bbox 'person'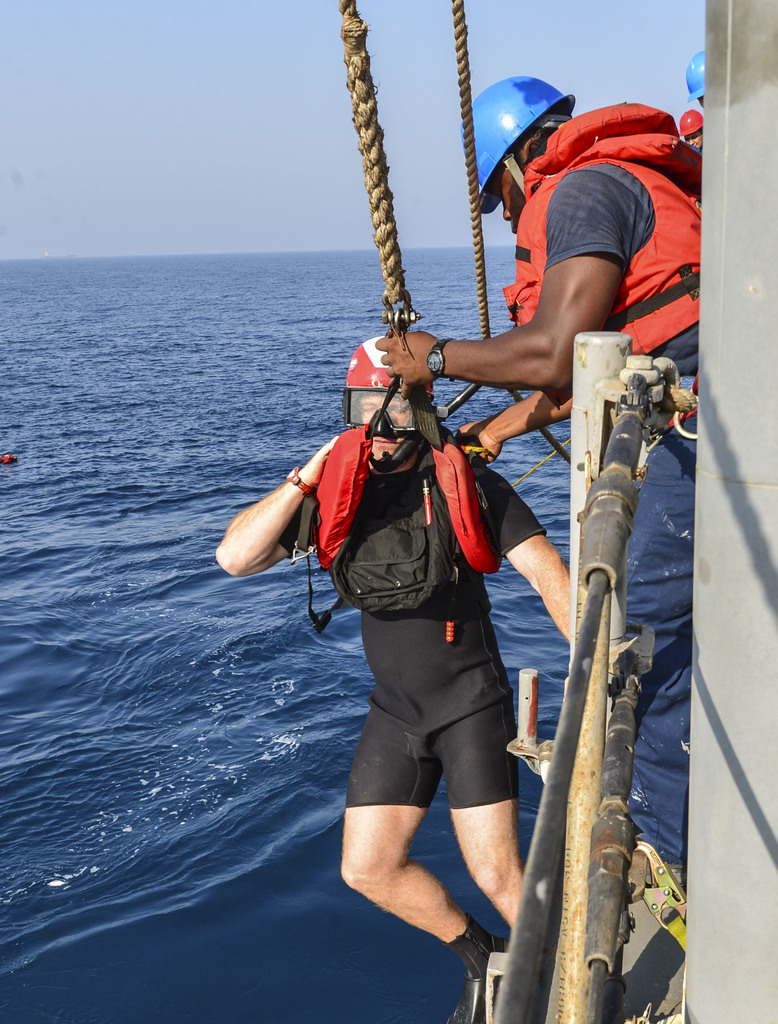
bbox(217, 339, 591, 1023)
